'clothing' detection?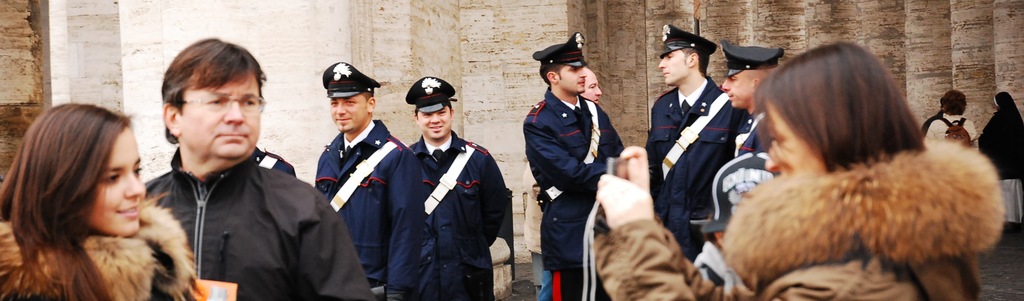
522:82:621:300
